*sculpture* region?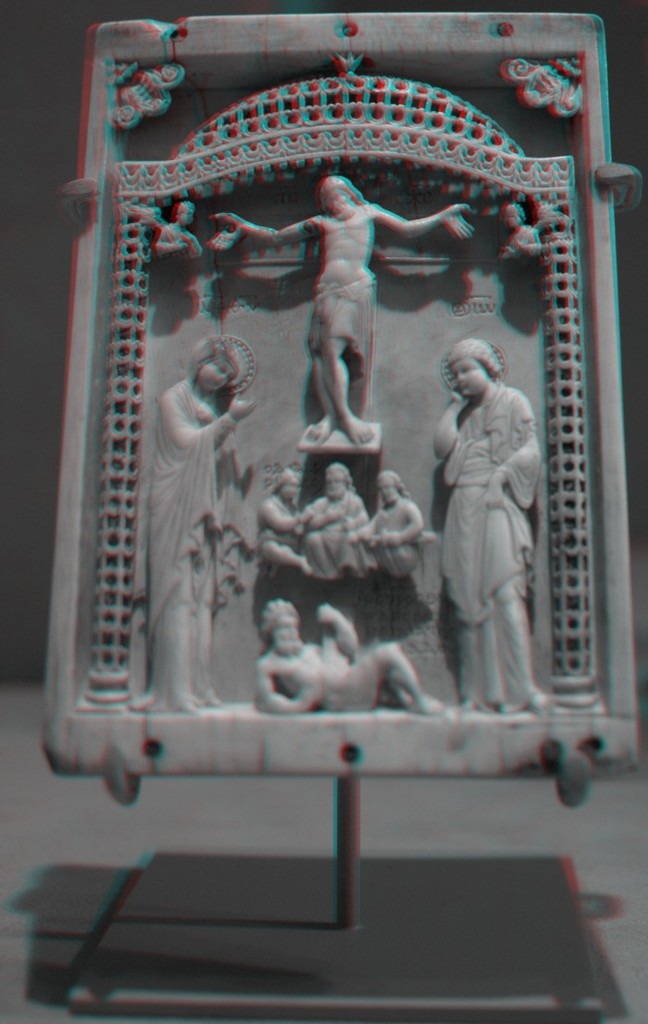
208,171,482,455
